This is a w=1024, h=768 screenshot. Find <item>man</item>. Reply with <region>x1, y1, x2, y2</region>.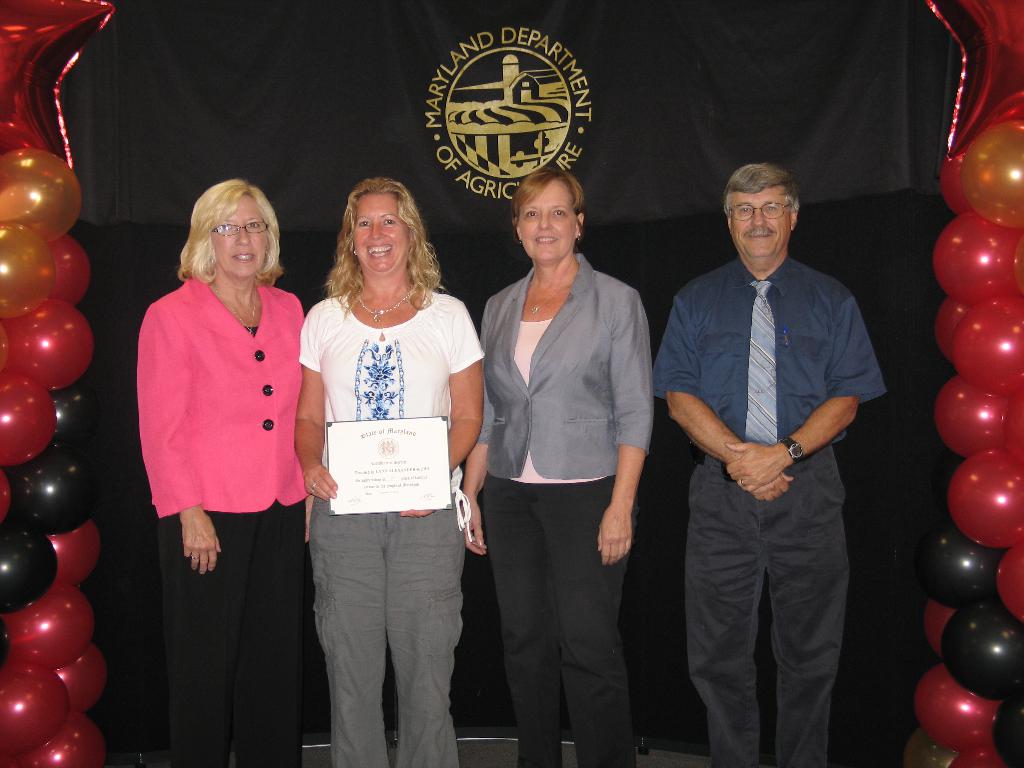
<region>662, 149, 881, 767</region>.
